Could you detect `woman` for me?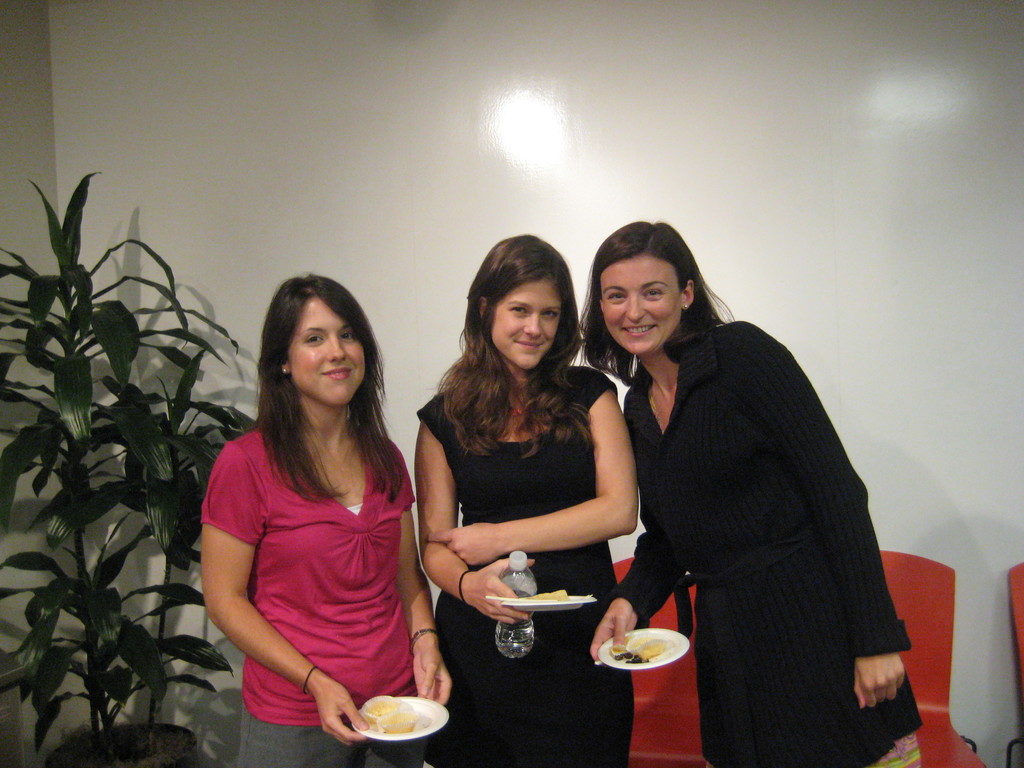
Detection result: box(417, 233, 644, 767).
